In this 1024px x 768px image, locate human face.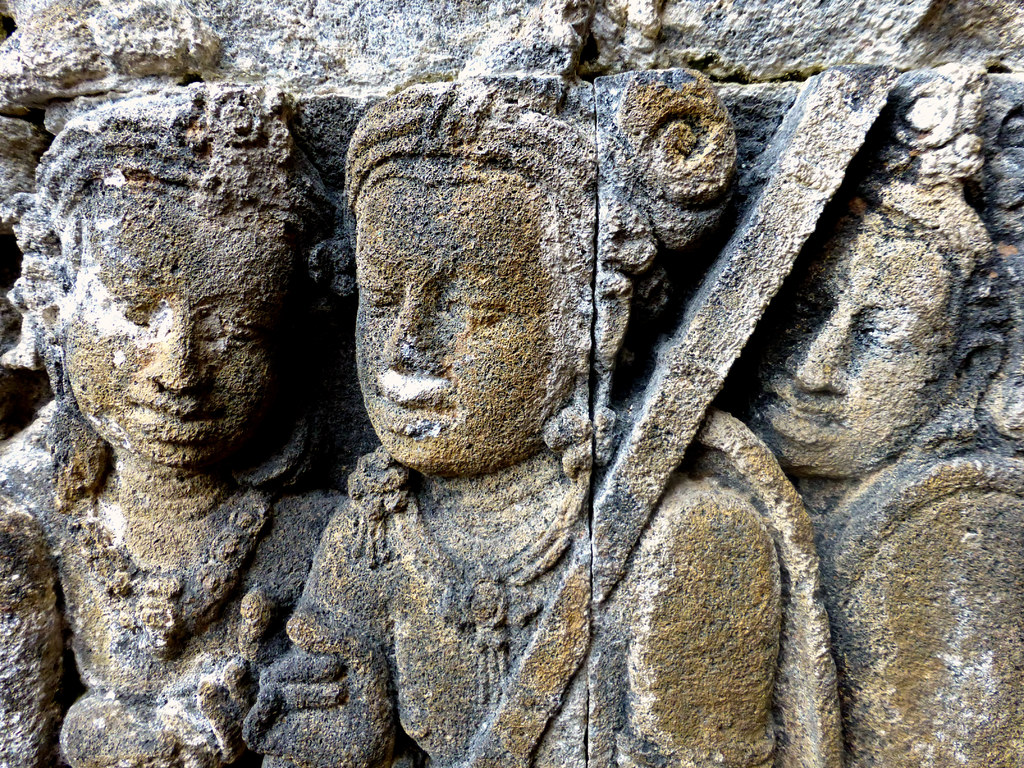
Bounding box: [left=58, top=196, right=302, bottom=470].
